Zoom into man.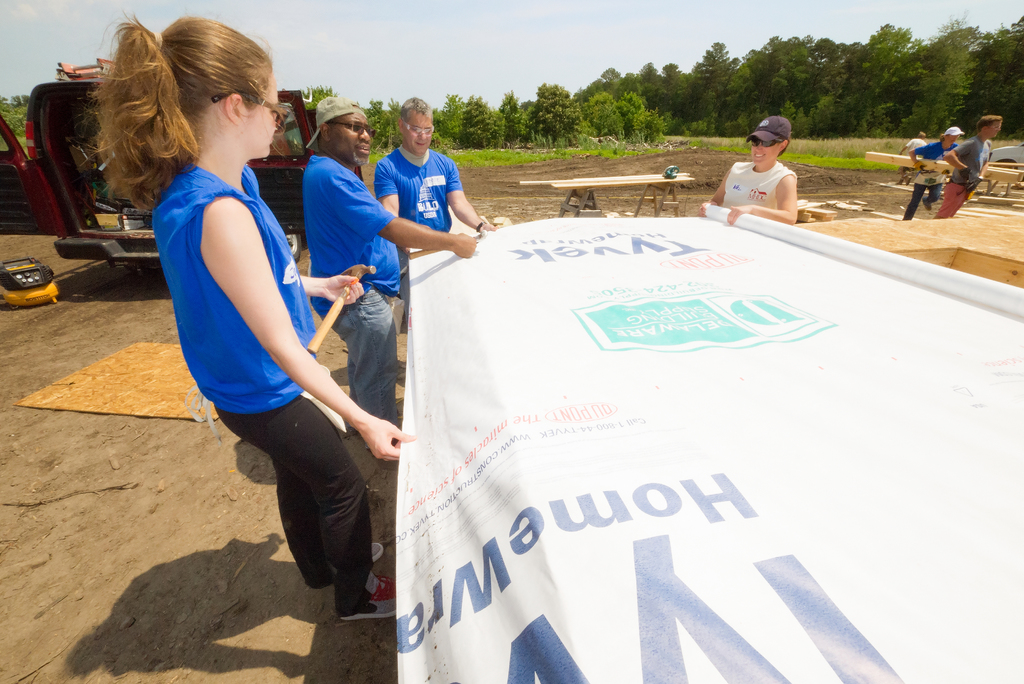
Zoom target: {"x1": 384, "y1": 90, "x2": 499, "y2": 327}.
